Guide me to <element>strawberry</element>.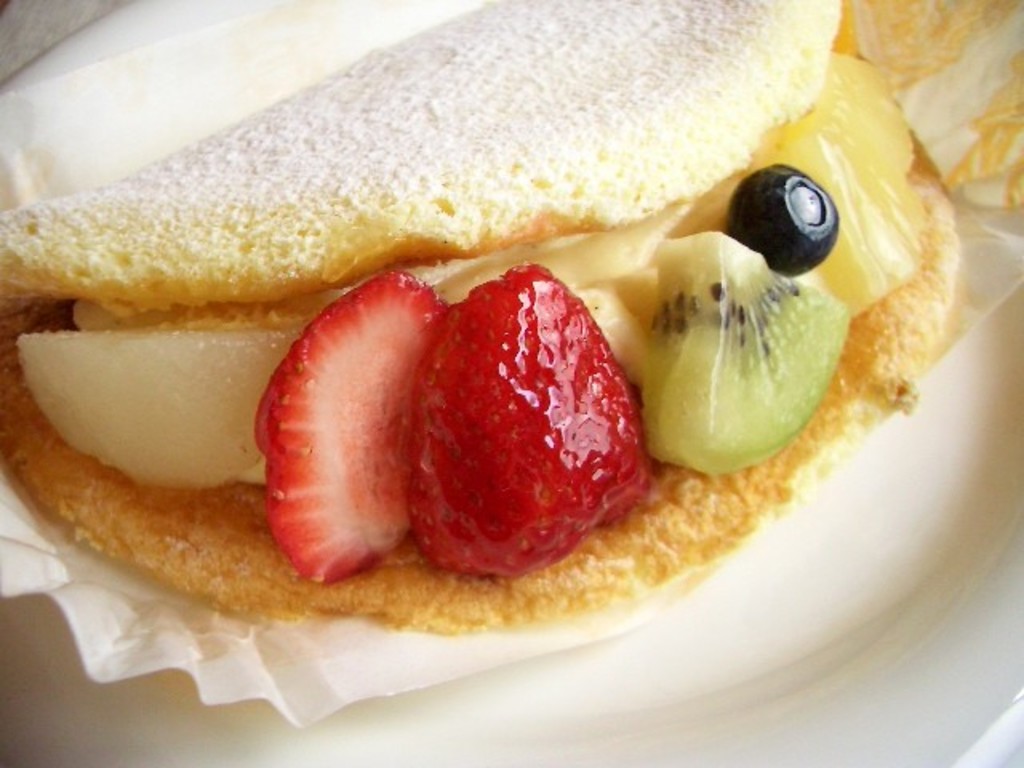
Guidance: <bbox>250, 251, 483, 613</bbox>.
